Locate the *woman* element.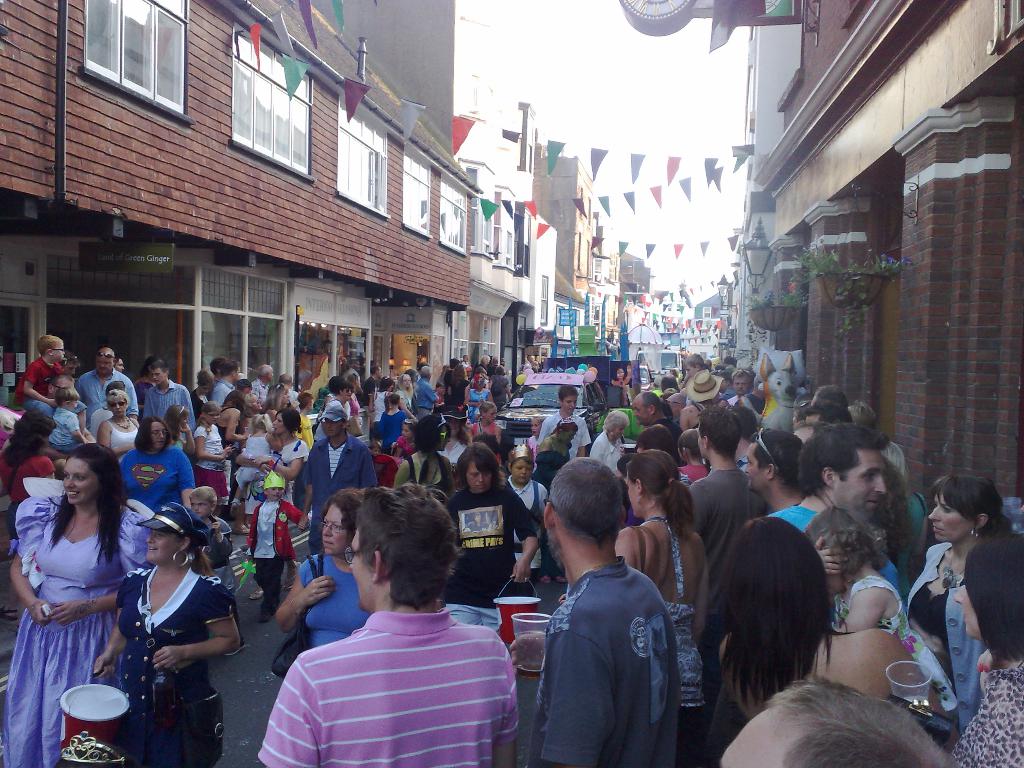
Element bbox: {"left": 371, "top": 377, "right": 397, "bottom": 420}.
